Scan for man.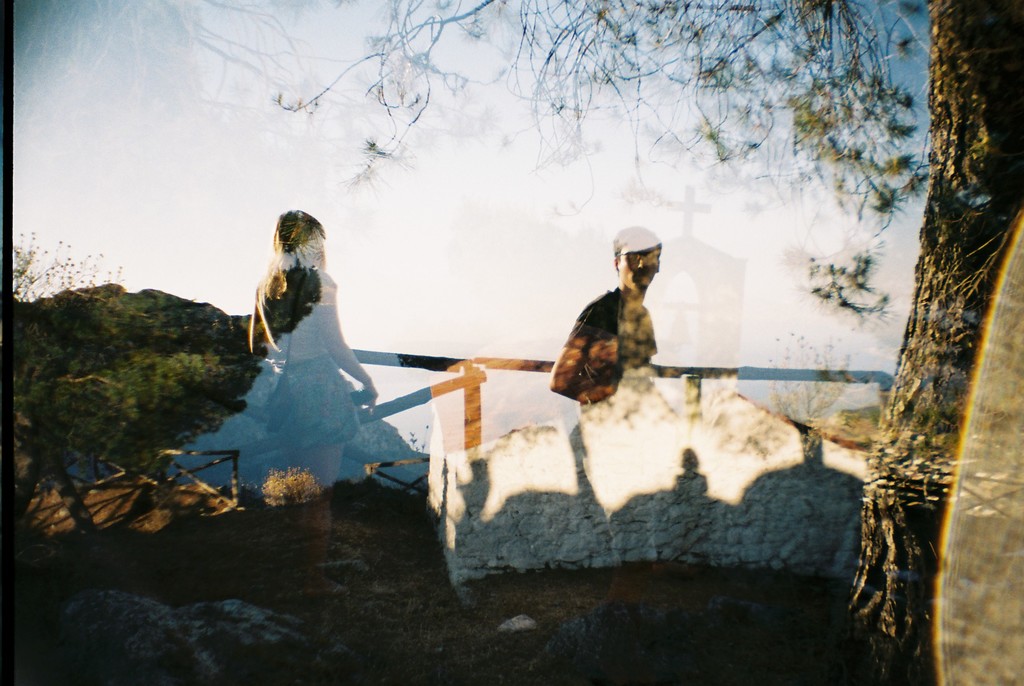
Scan result: (left=545, top=223, right=660, bottom=409).
